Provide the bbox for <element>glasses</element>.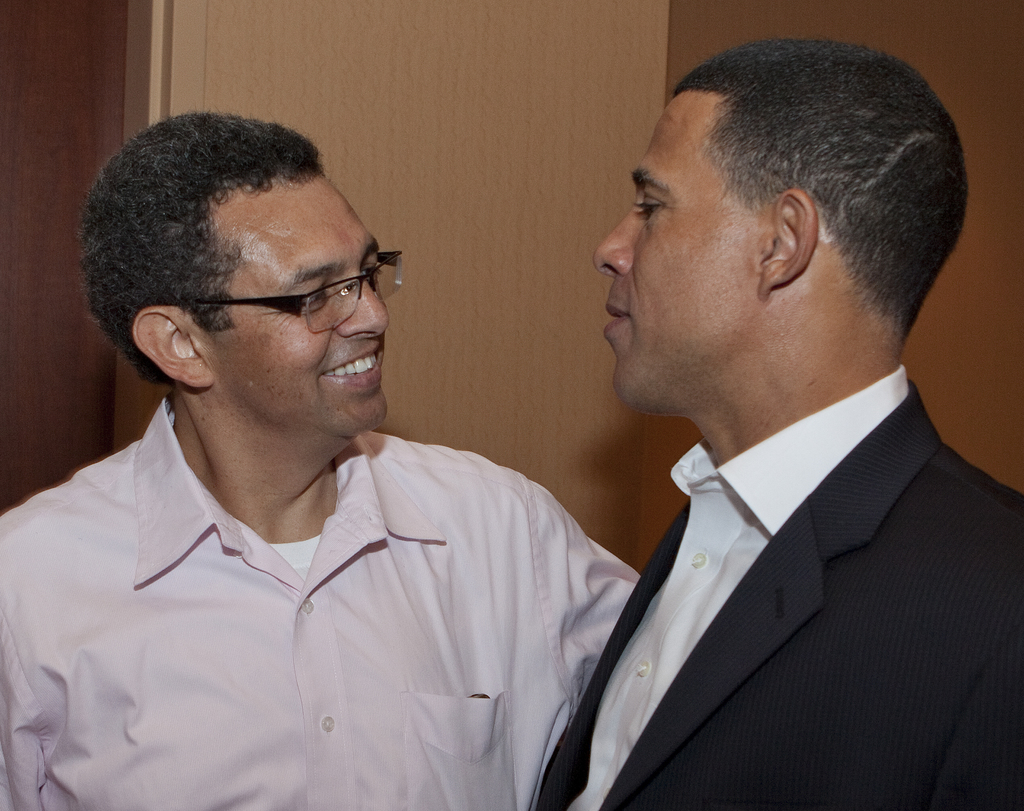
crop(148, 258, 401, 338).
